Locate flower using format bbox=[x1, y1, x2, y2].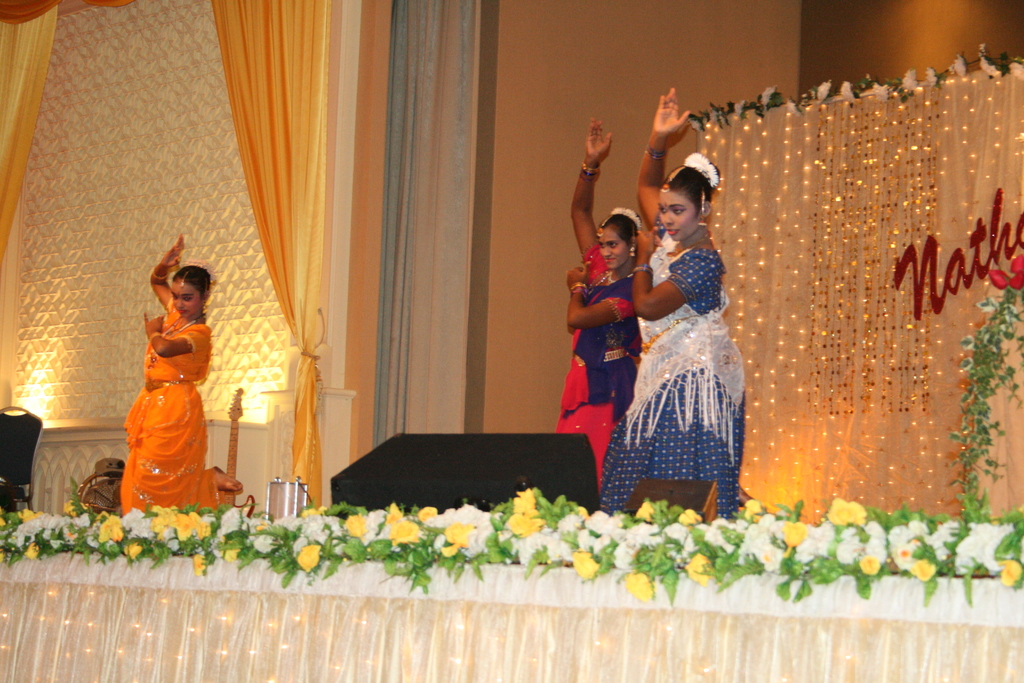
bbox=[976, 55, 1002, 80].
